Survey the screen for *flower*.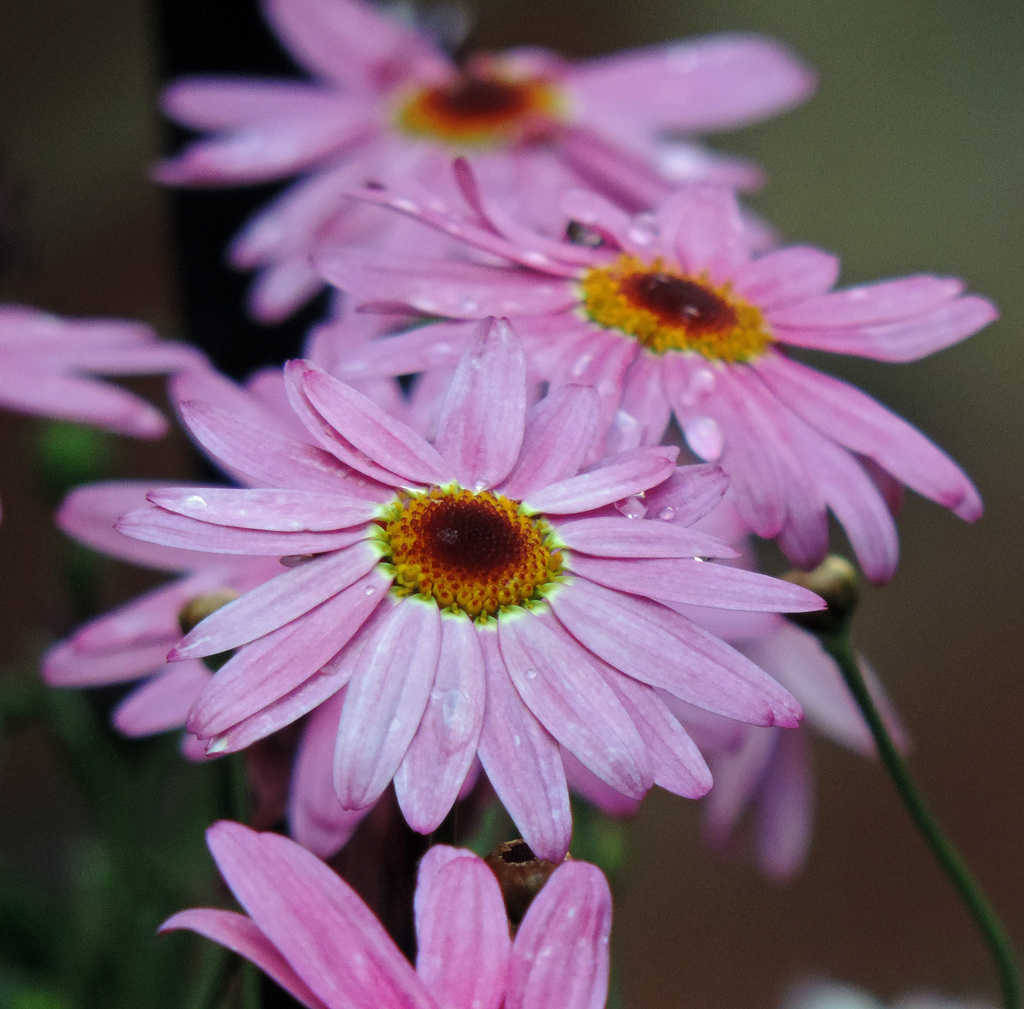
Survey found: {"x1": 146, "y1": 0, "x2": 820, "y2": 325}.
